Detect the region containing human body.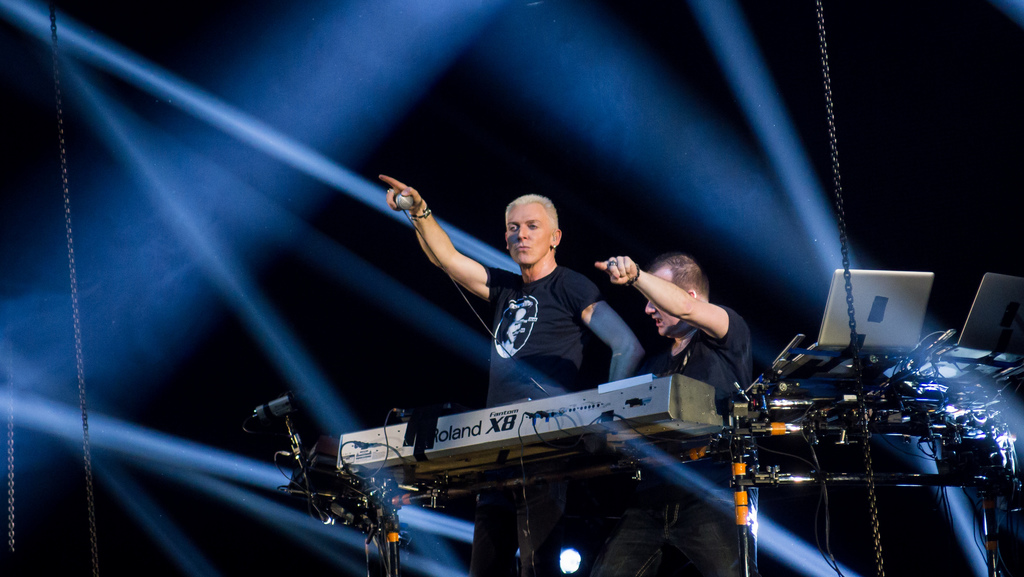
l=590, t=255, r=758, b=576.
